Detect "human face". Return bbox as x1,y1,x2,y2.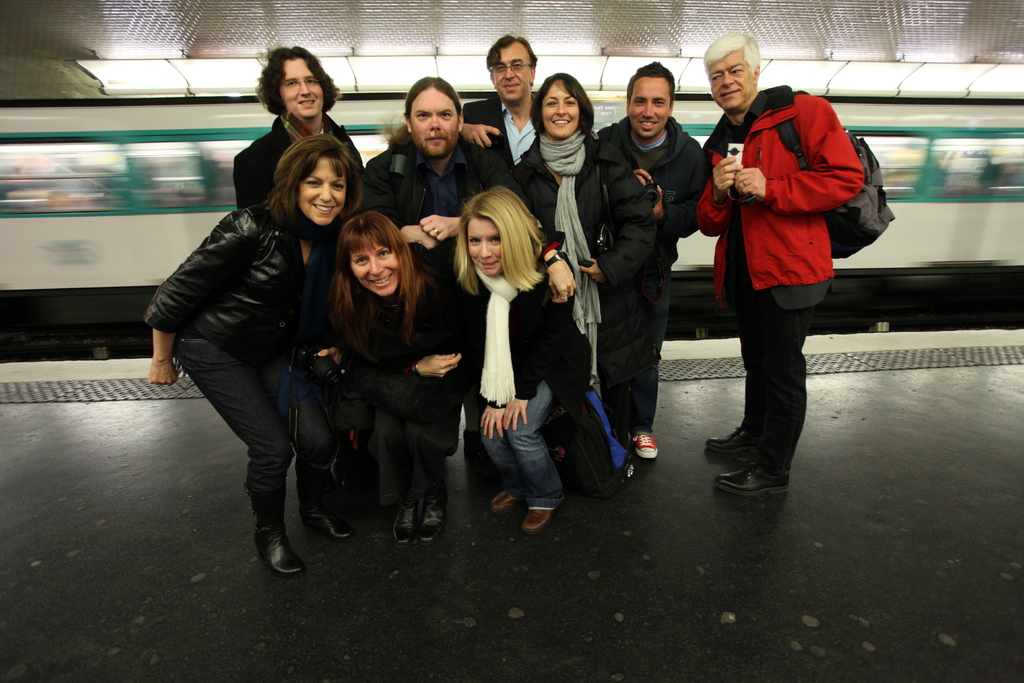
280,58,321,118.
